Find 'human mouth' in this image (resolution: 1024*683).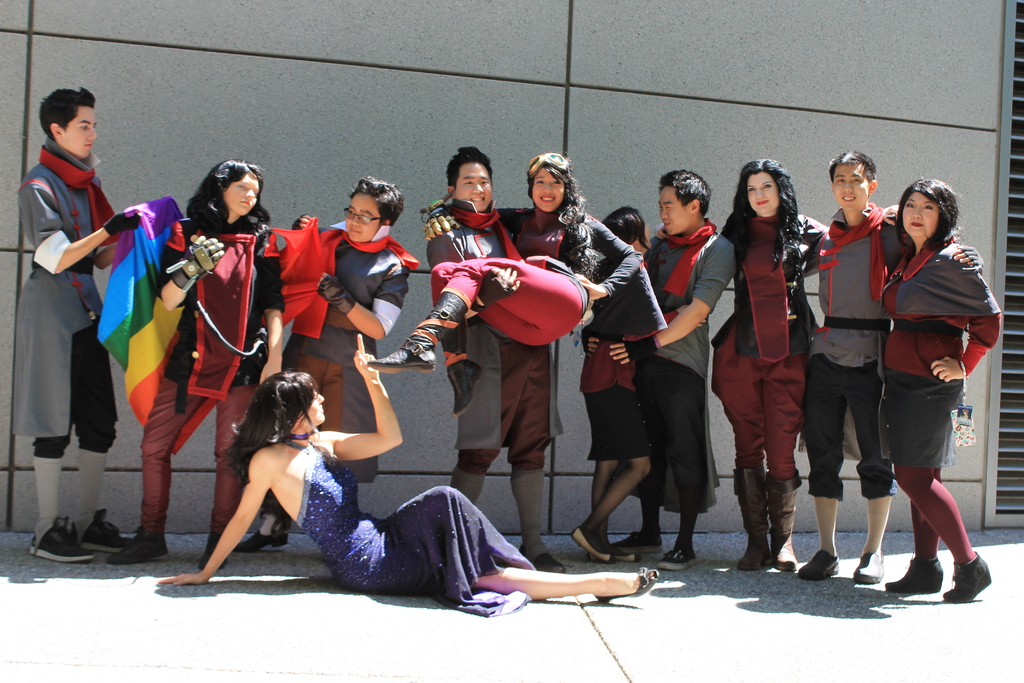
(left=348, top=227, right=362, bottom=235).
